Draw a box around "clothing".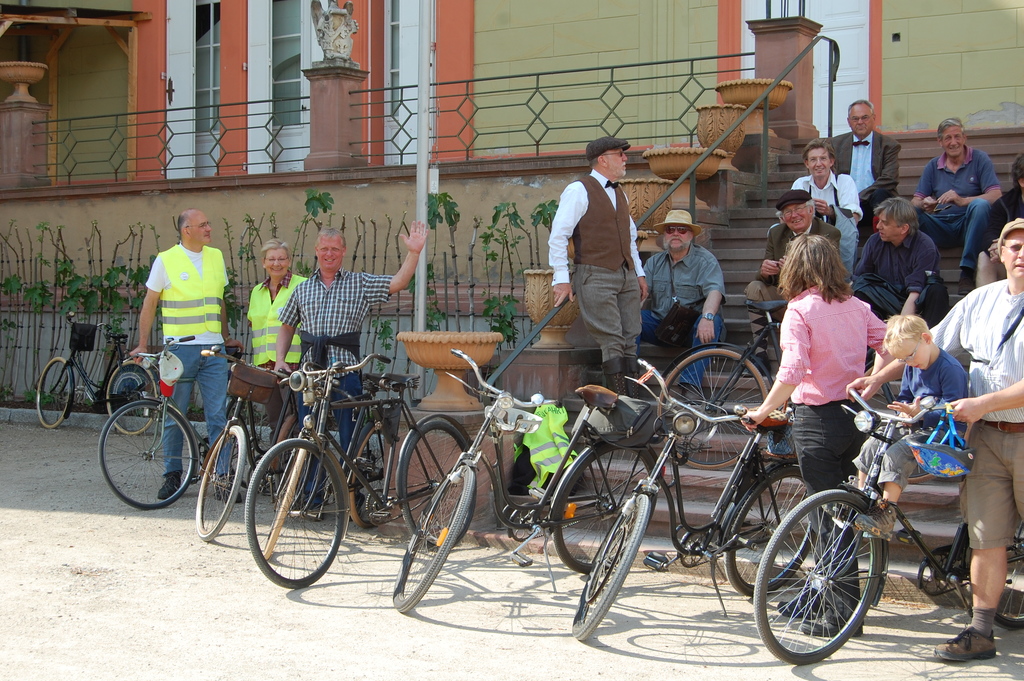
select_region(891, 347, 961, 403).
